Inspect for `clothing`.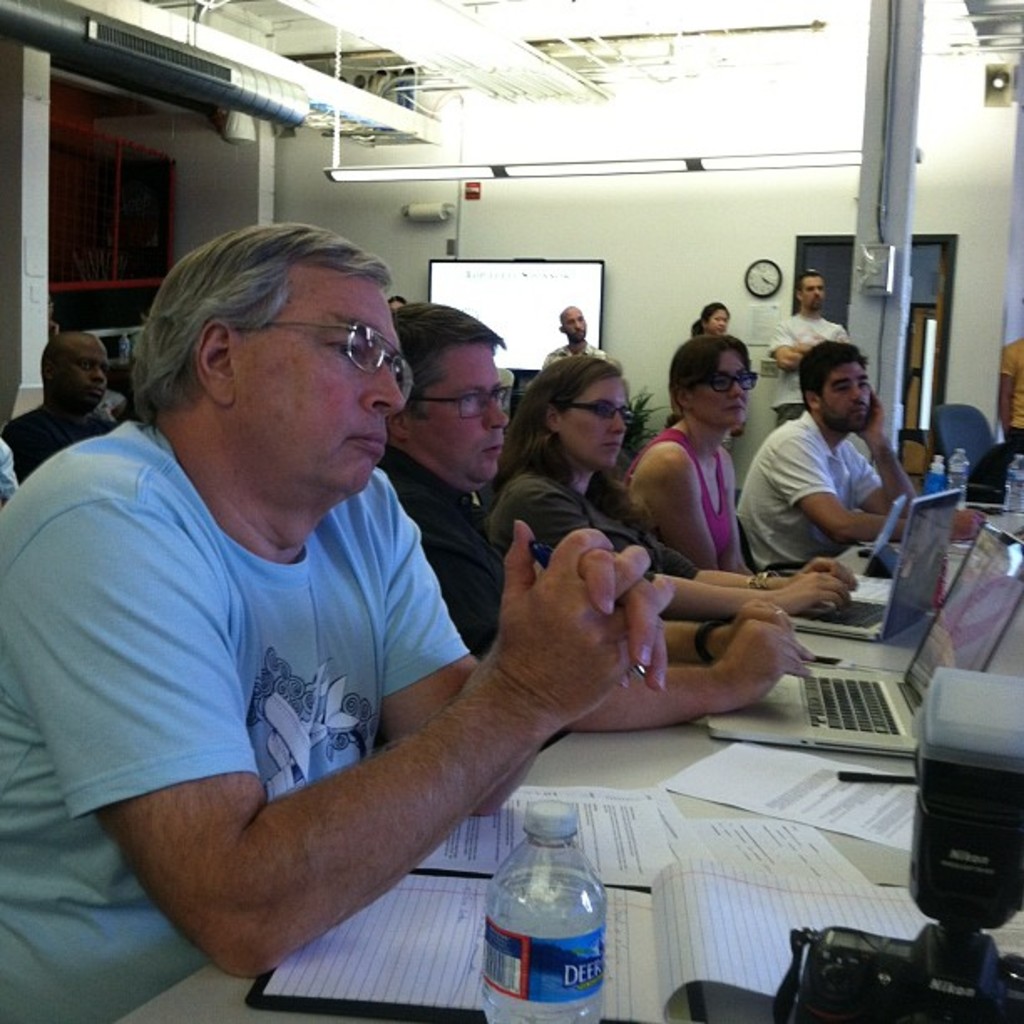
Inspection: BBox(0, 402, 880, 1022).
